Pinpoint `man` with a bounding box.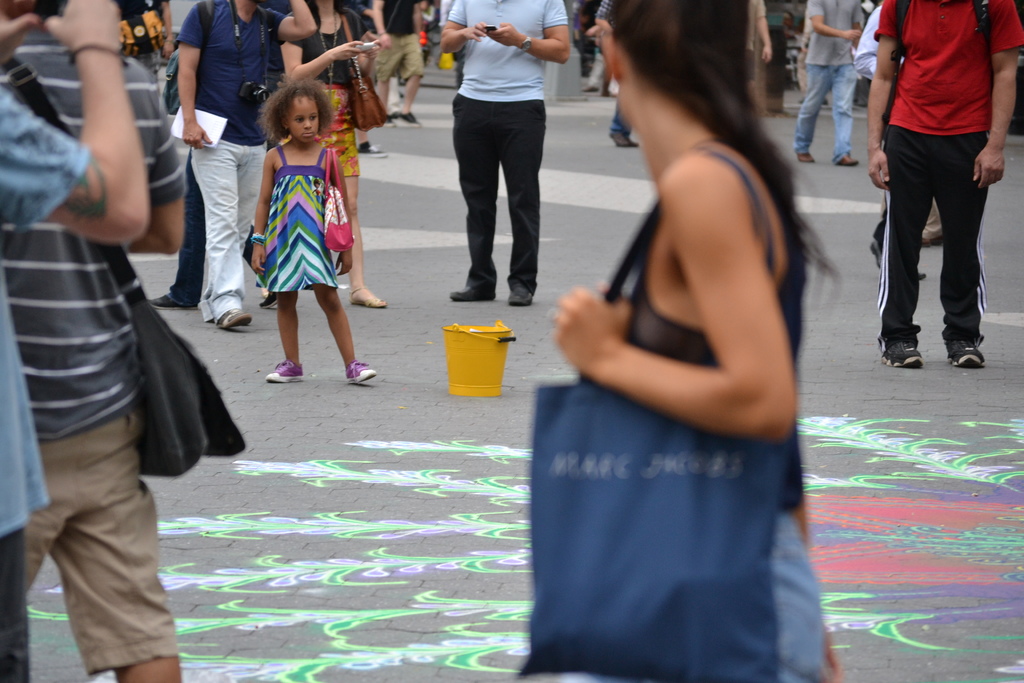
pyautogui.locateOnScreen(794, 0, 865, 165).
